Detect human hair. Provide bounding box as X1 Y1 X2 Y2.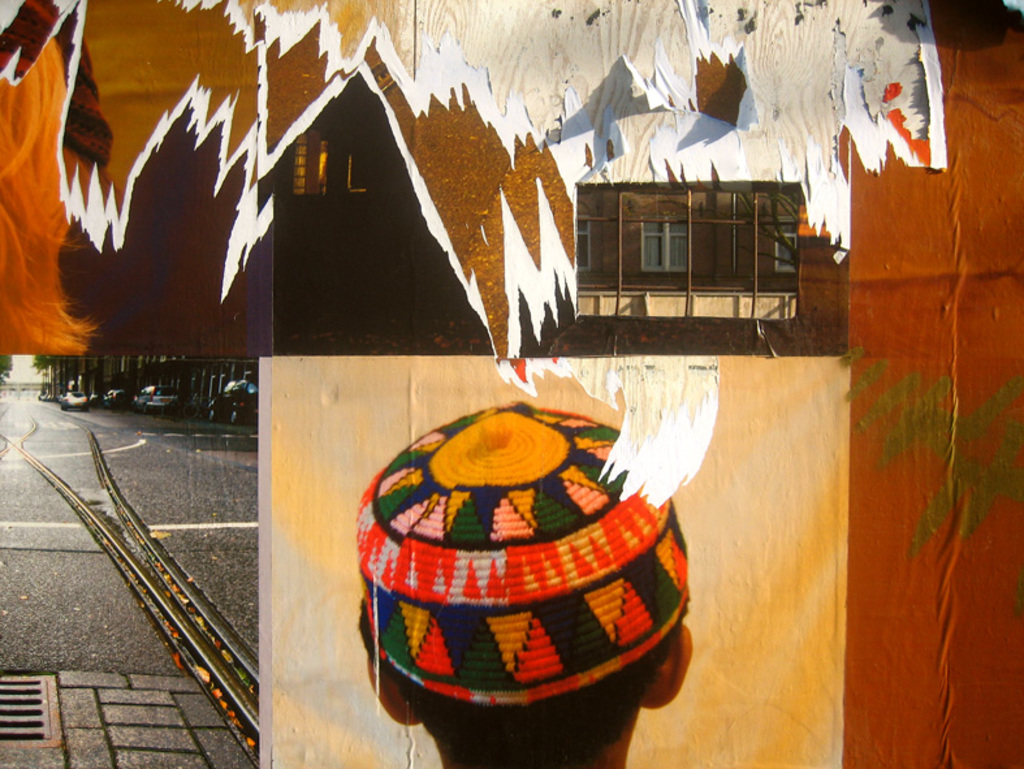
386 625 688 768.
